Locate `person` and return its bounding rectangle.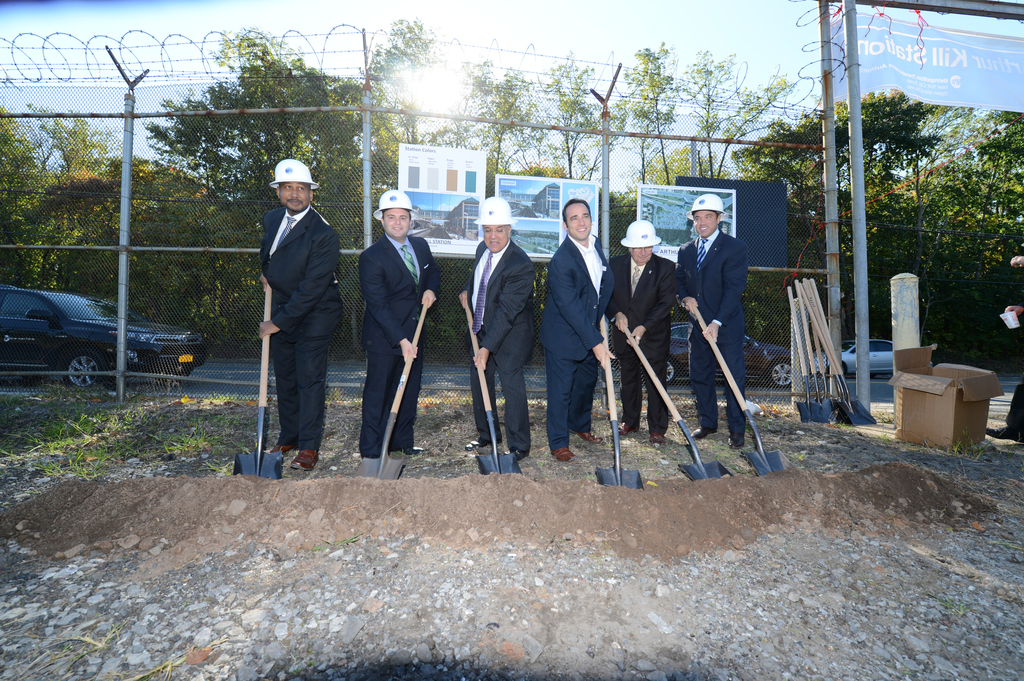
604/220/677/439.
